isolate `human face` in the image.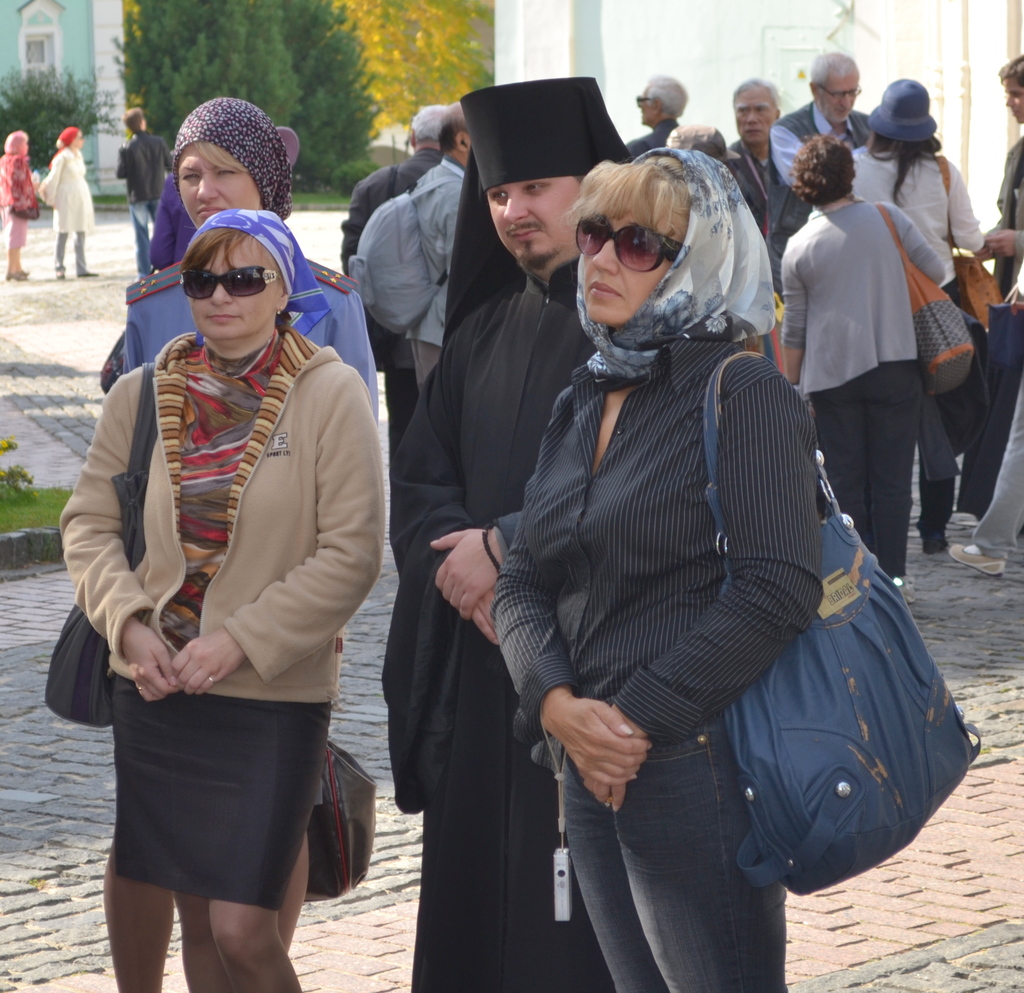
Isolated region: (639, 91, 656, 125).
